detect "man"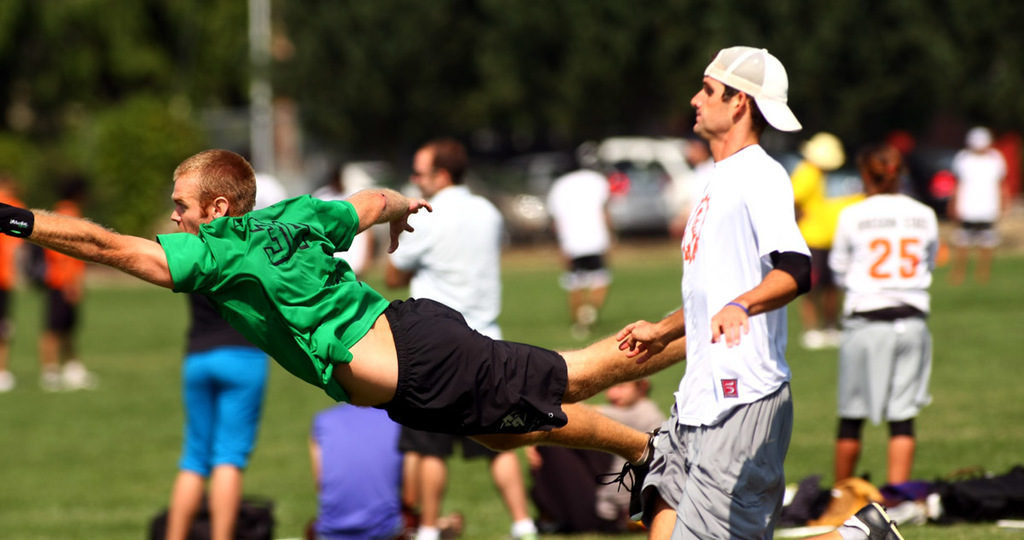
385 144 534 539
